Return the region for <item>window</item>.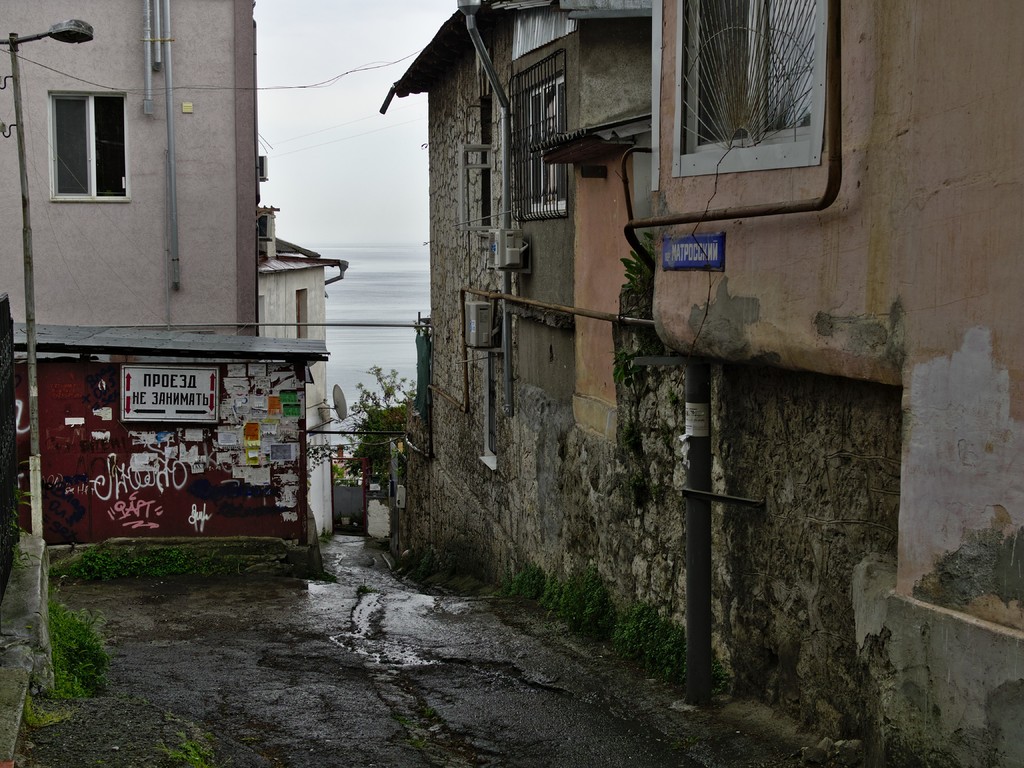
522 73 570 210.
